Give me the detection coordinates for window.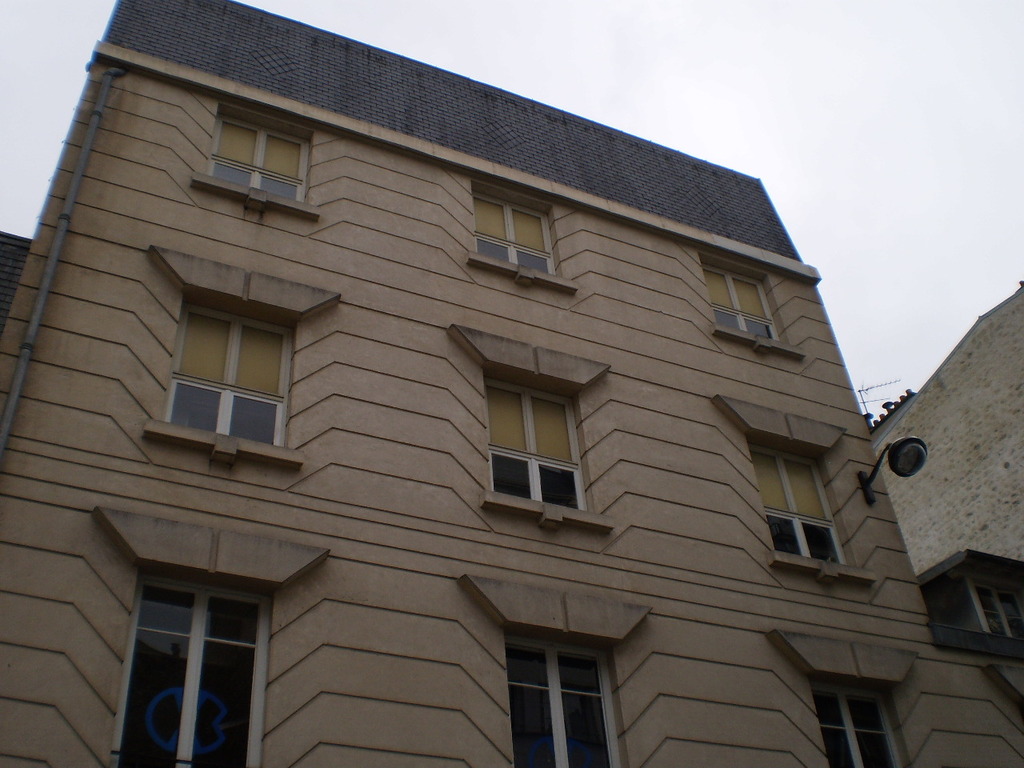
bbox(971, 577, 1023, 642).
